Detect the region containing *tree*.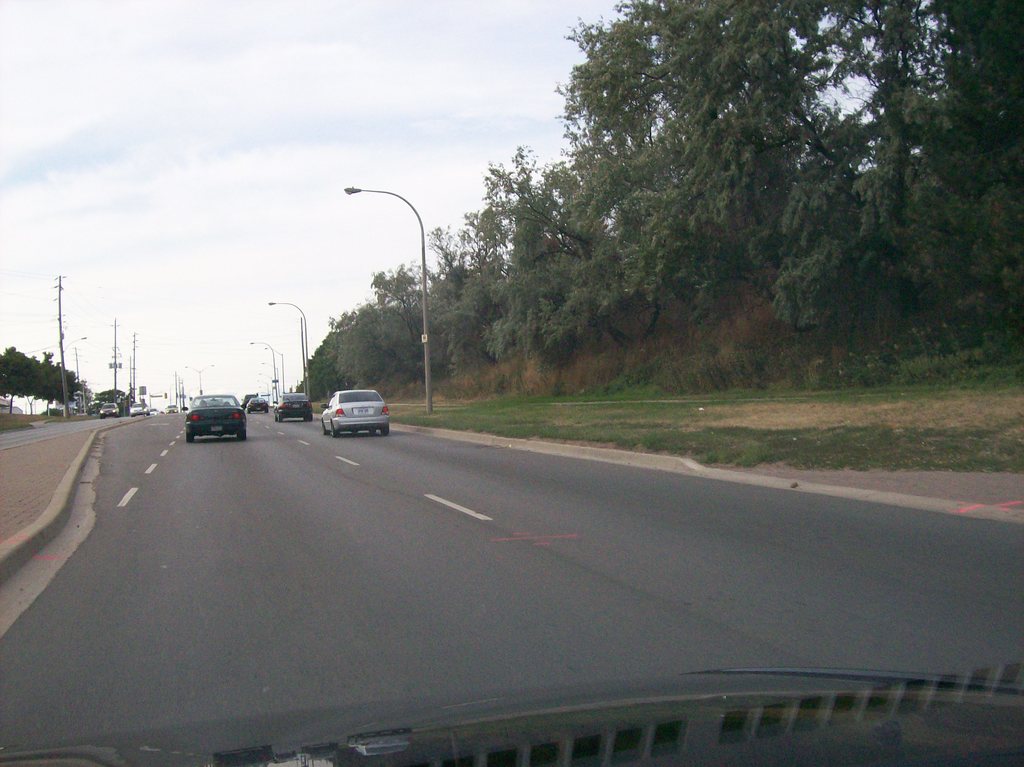
x1=484 y1=135 x2=575 y2=359.
